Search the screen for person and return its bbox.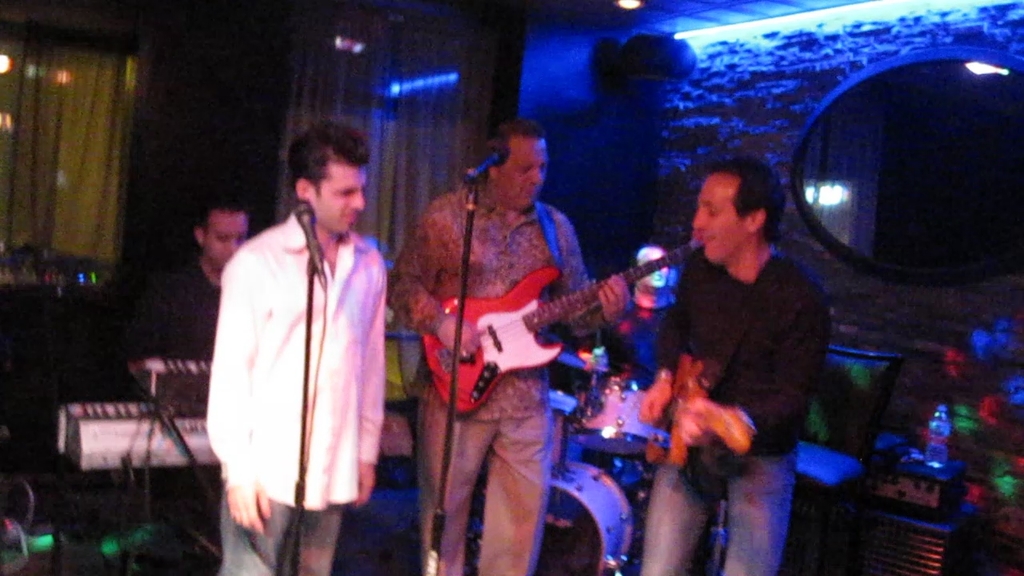
Found: (647, 152, 831, 569).
